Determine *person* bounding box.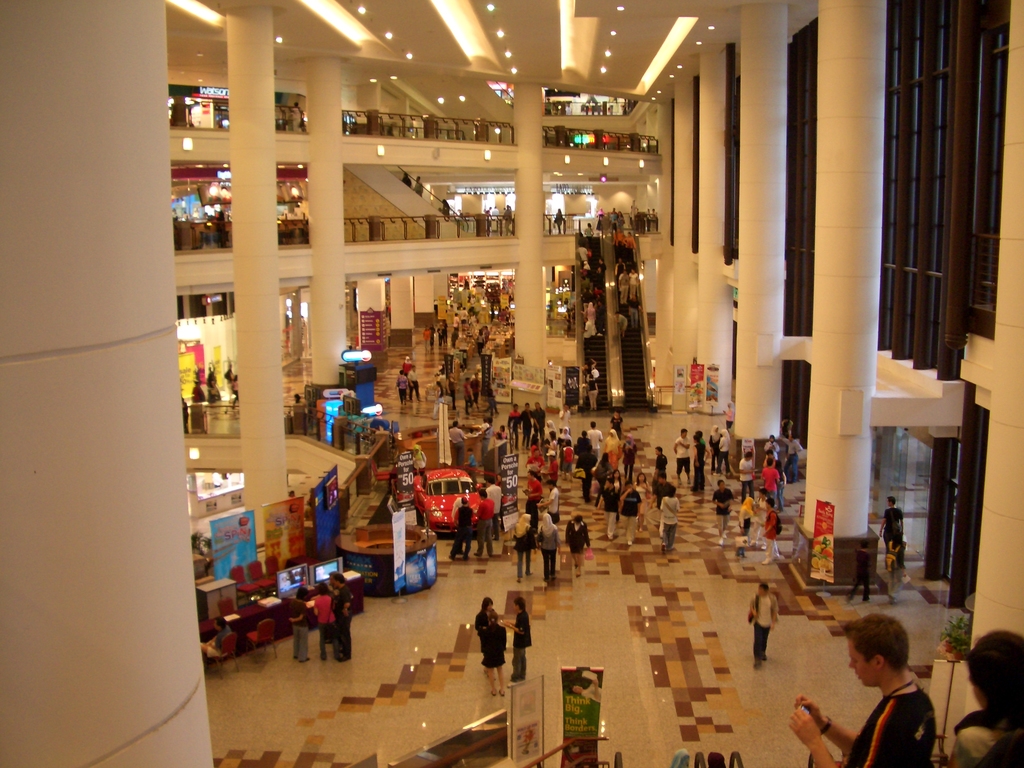
Determined: <box>188,376,204,404</box>.
